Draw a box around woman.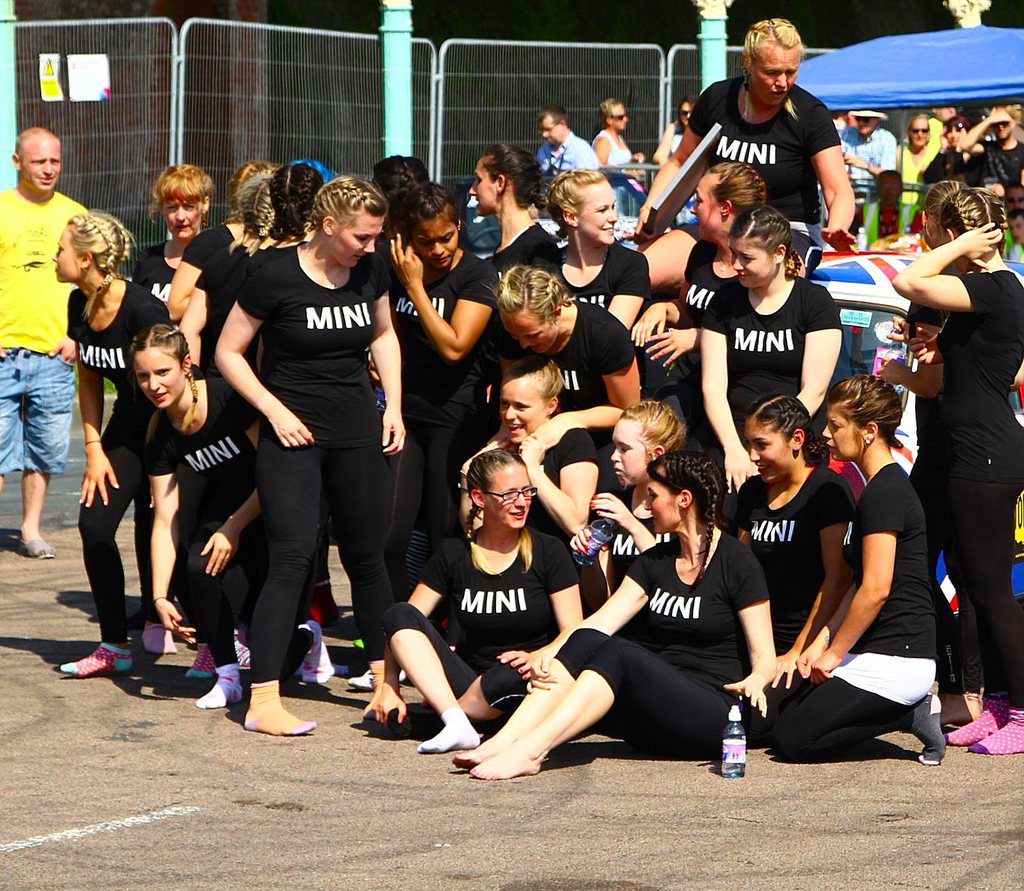
box(637, 13, 860, 278).
